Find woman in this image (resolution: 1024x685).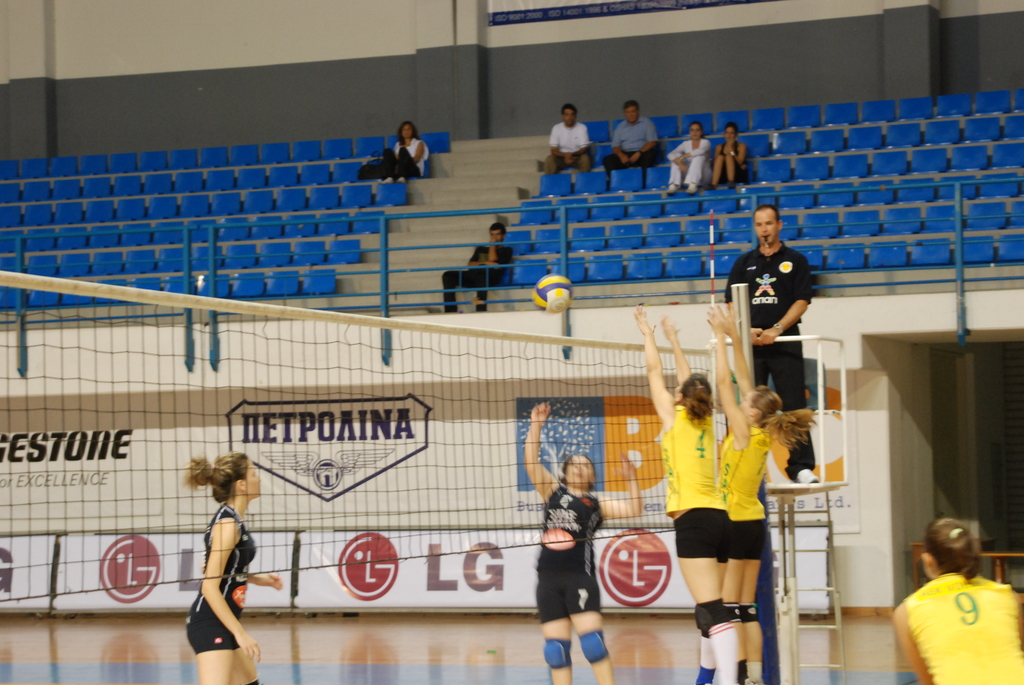
box=[522, 400, 644, 684].
